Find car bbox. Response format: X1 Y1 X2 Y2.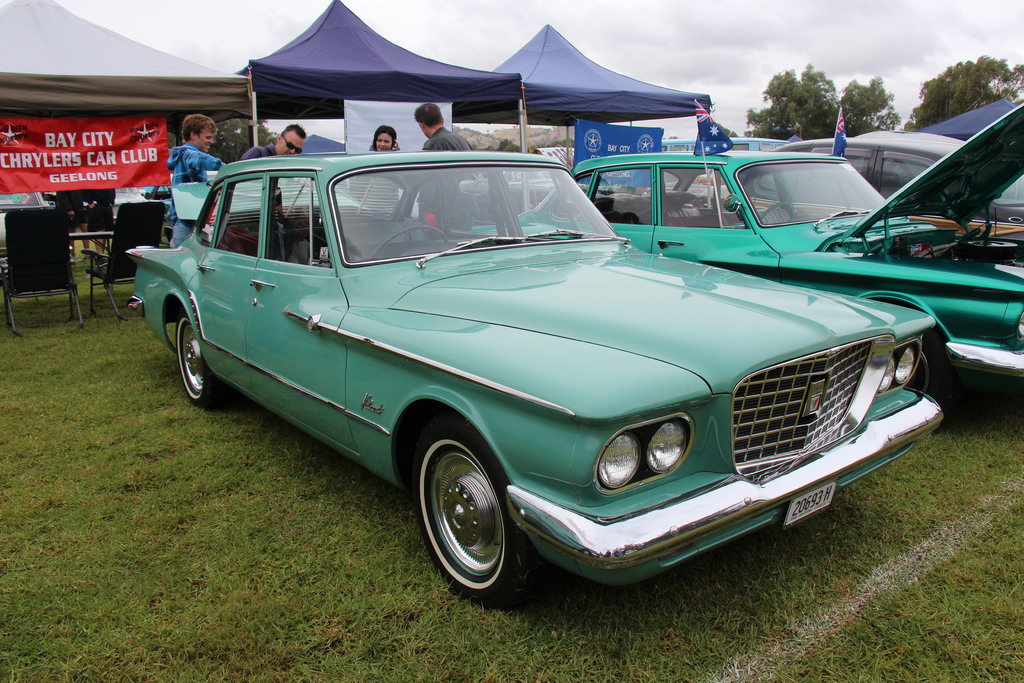
700 131 1023 265.
